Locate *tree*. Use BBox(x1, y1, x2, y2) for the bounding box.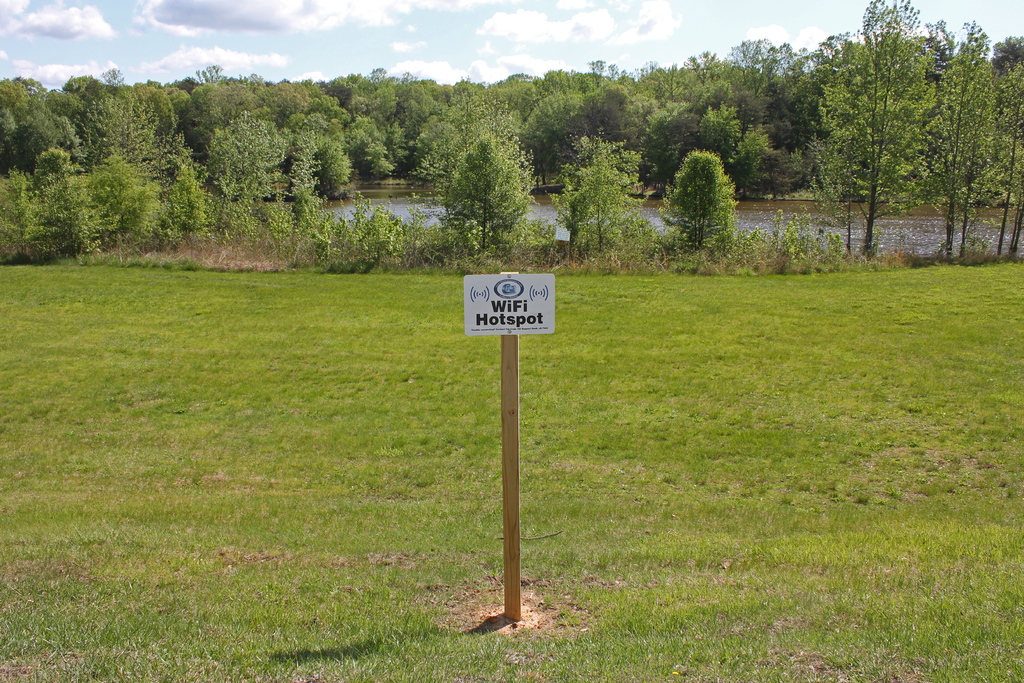
BBox(665, 130, 755, 260).
